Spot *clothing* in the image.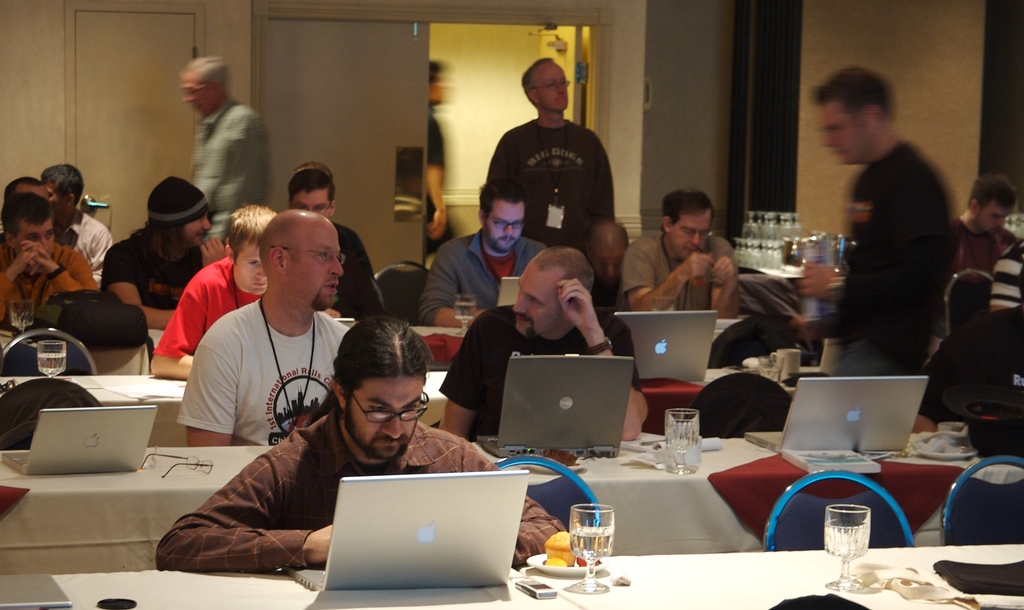
*clothing* found at 326:208:387:314.
